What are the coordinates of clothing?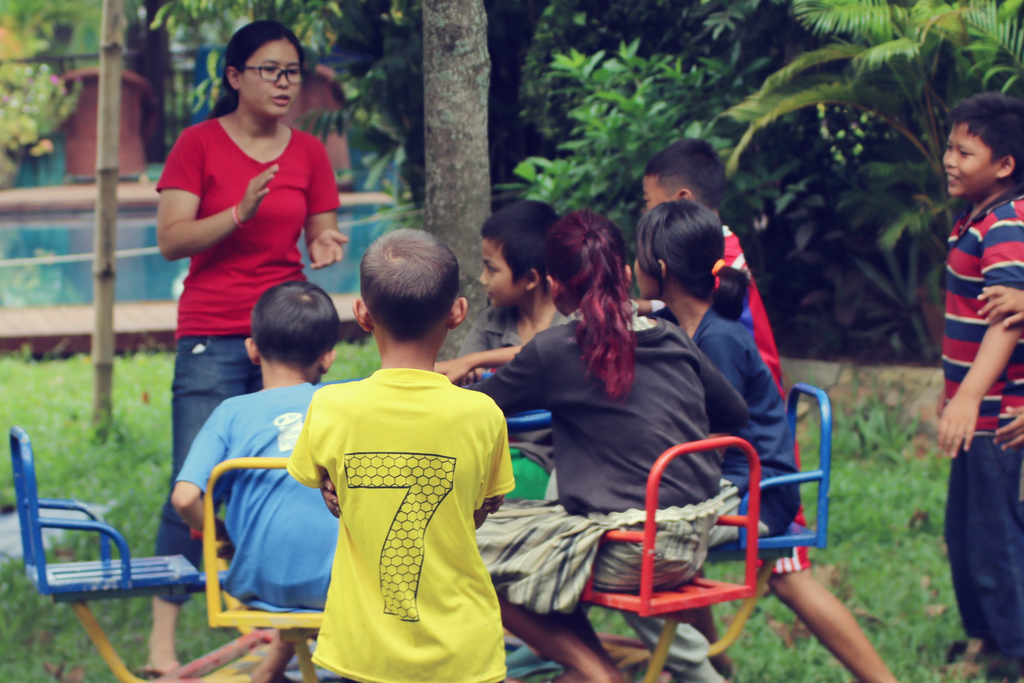
[169, 379, 342, 614].
